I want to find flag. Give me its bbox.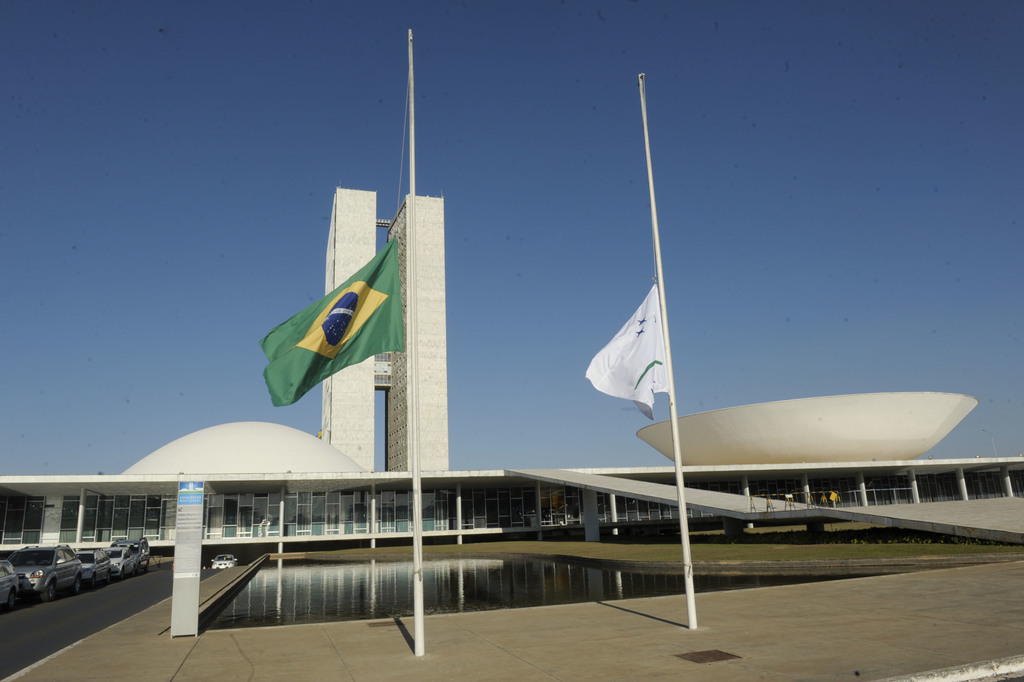
<region>580, 286, 669, 426</region>.
